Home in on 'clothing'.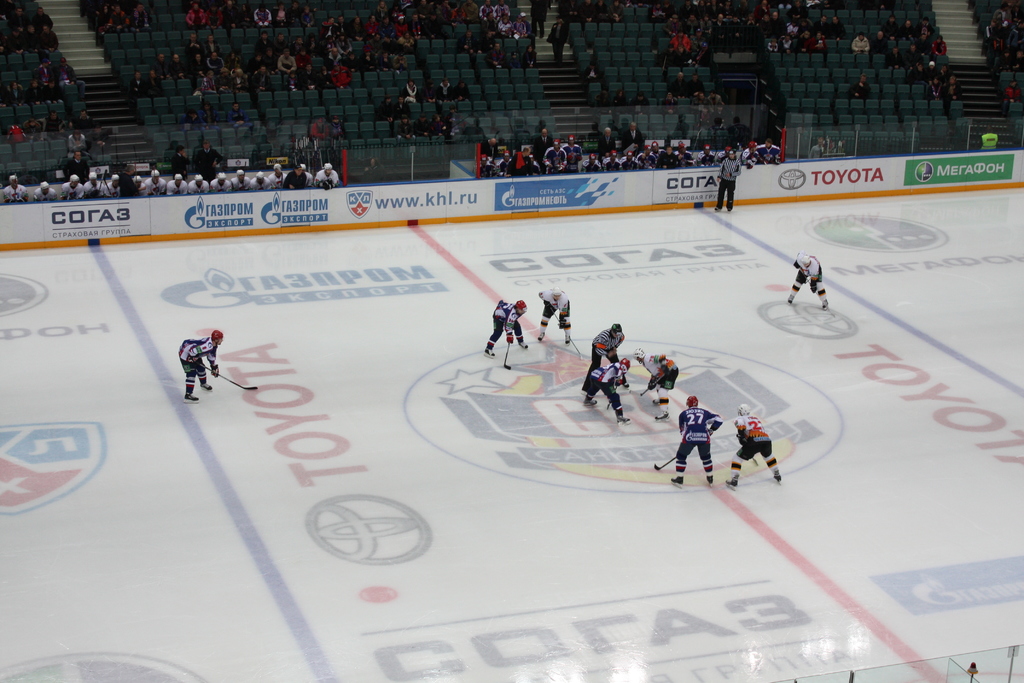
Homed in at detection(485, 297, 525, 352).
